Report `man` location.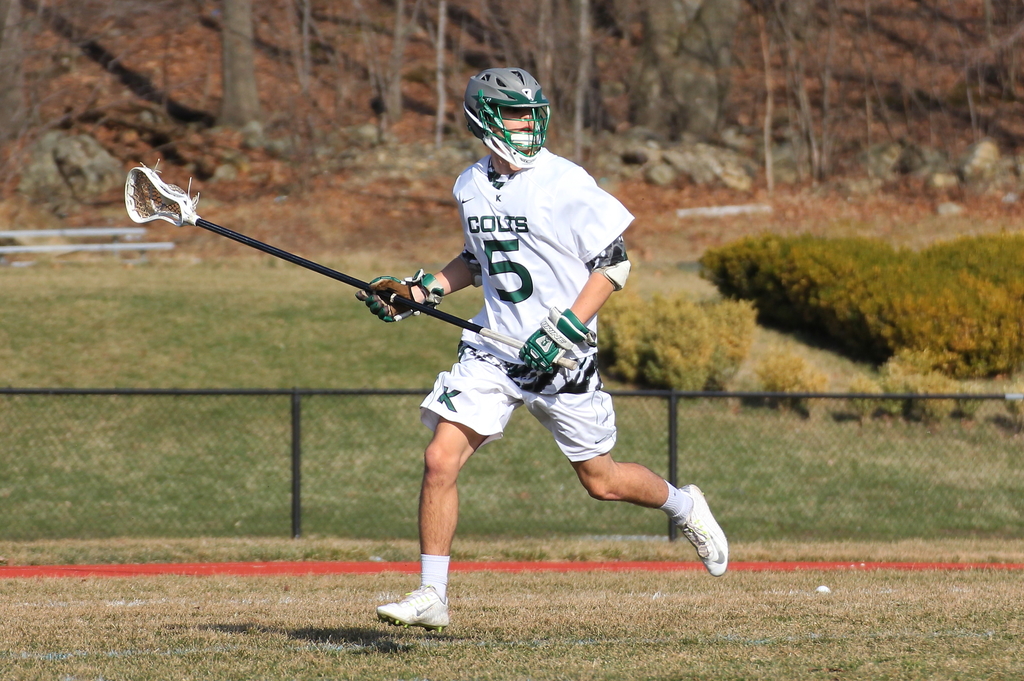
Report: left=358, top=66, right=727, bottom=638.
